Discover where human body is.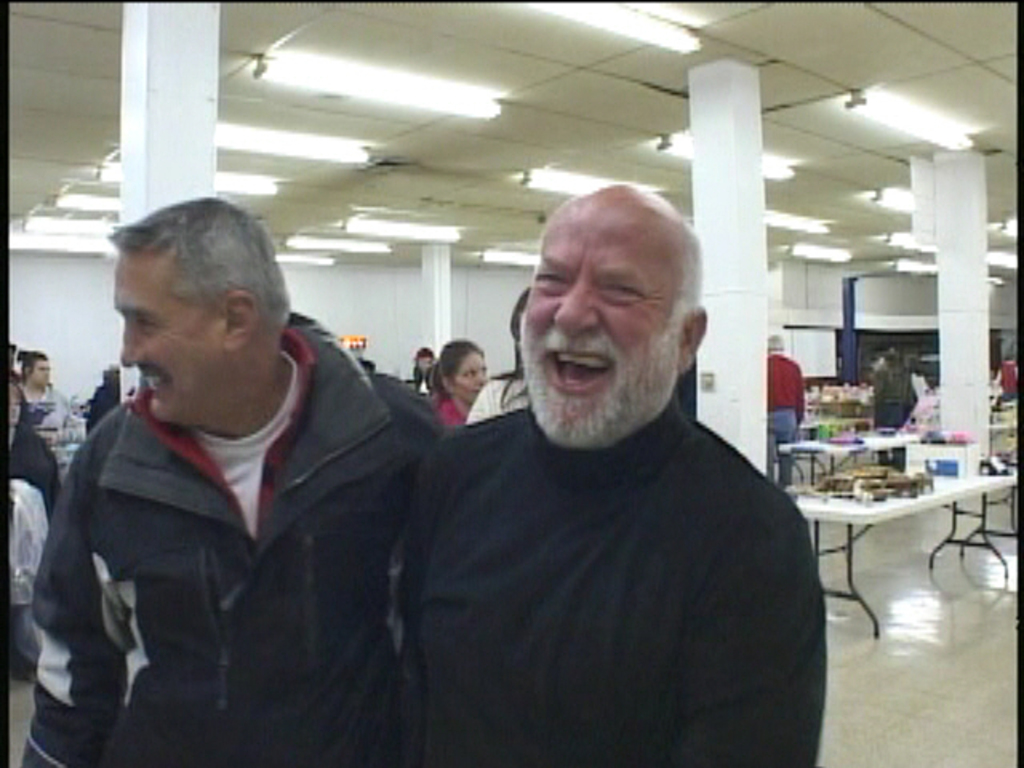
Discovered at region(989, 360, 1019, 400).
